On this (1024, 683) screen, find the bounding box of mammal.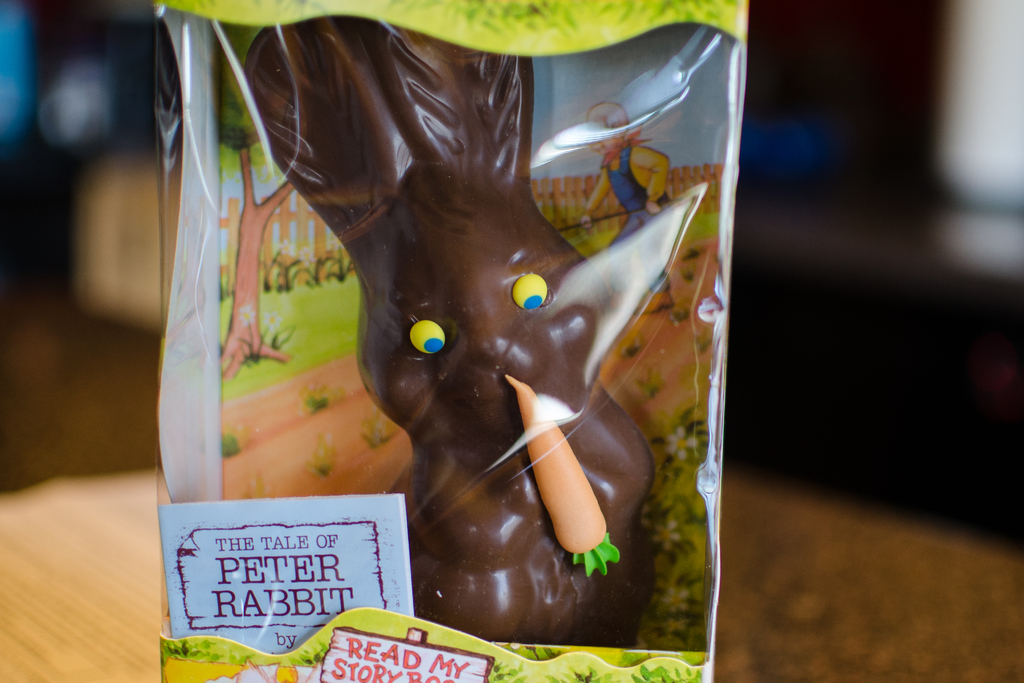
Bounding box: pyautogui.locateOnScreen(580, 97, 672, 308).
